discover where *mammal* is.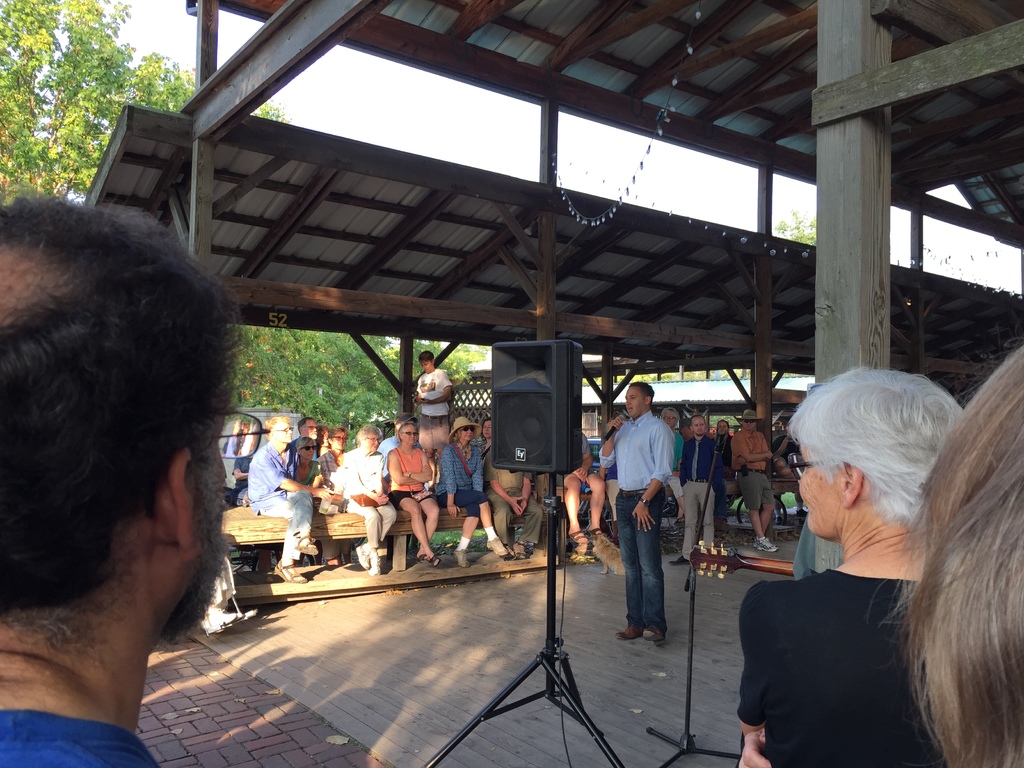
Discovered at [556,428,604,543].
